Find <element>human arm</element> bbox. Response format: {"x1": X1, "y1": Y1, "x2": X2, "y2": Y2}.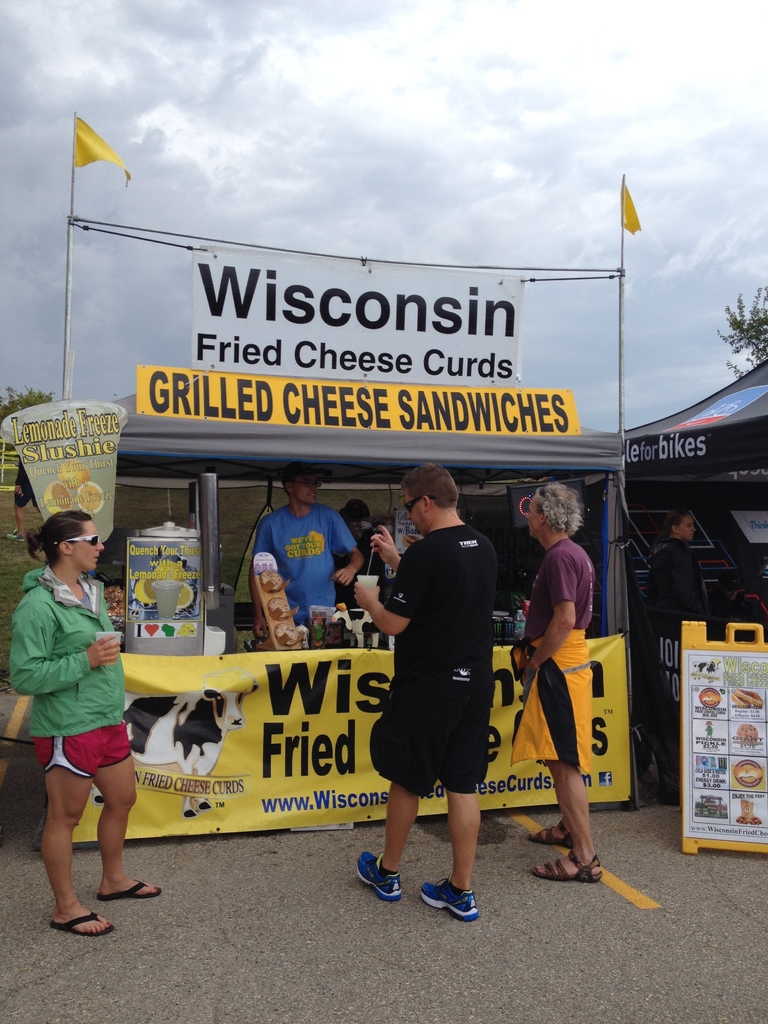
{"x1": 355, "y1": 568, "x2": 424, "y2": 643}.
